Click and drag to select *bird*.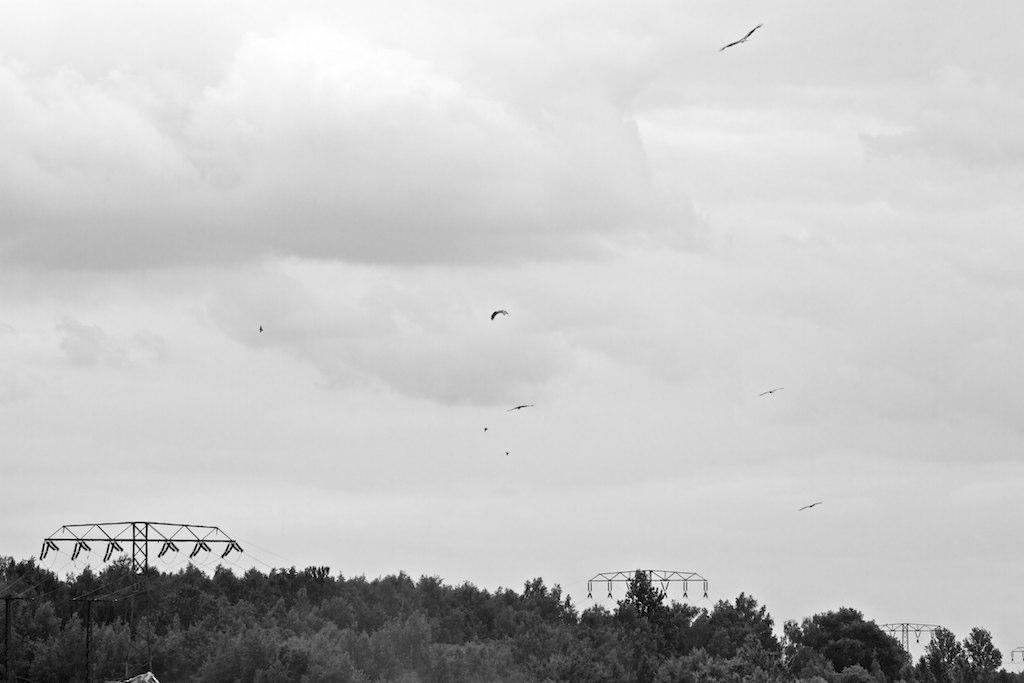
Selection: (482, 303, 509, 324).
